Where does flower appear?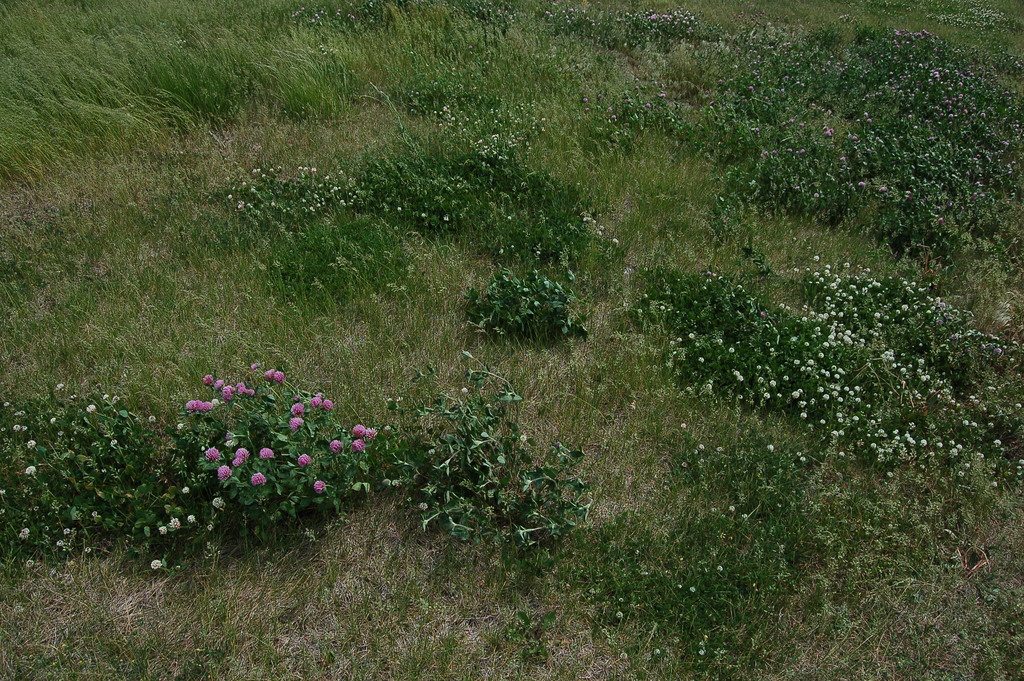
Appears at (left=248, top=360, right=260, bottom=371).
